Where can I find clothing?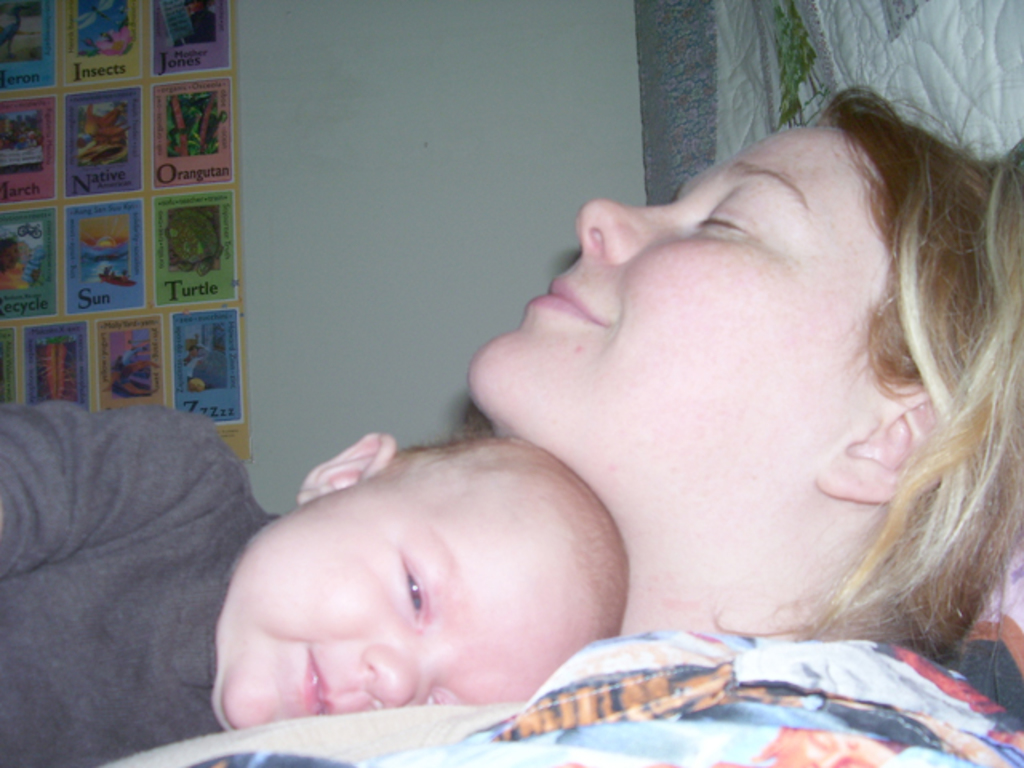
You can find it at x1=11, y1=347, x2=280, y2=754.
